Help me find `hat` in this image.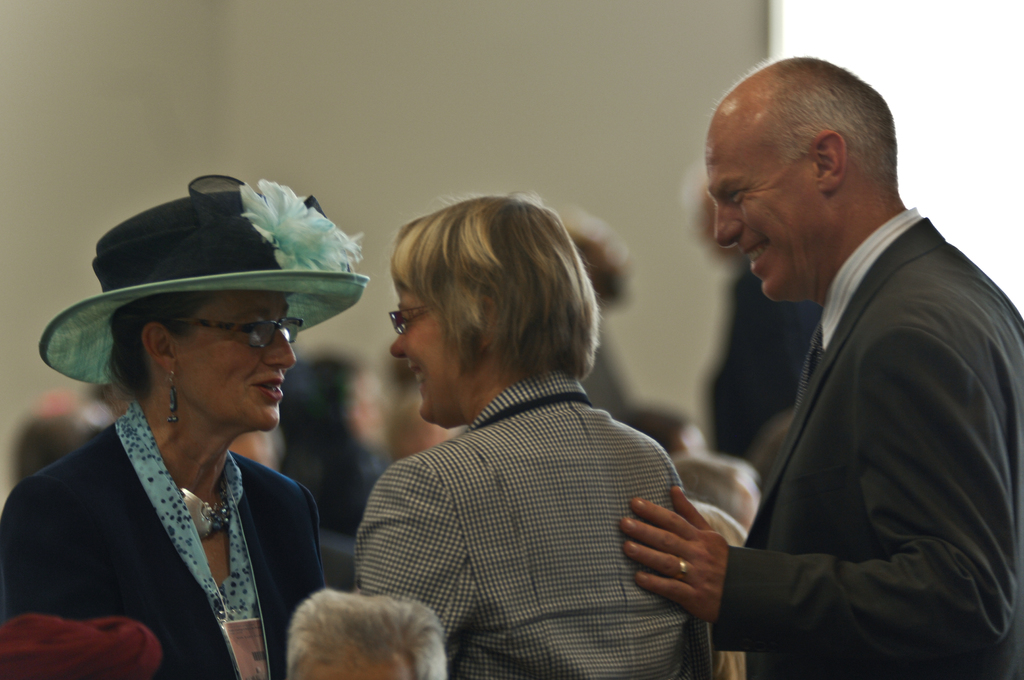
Found it: 61,172,323,403.
